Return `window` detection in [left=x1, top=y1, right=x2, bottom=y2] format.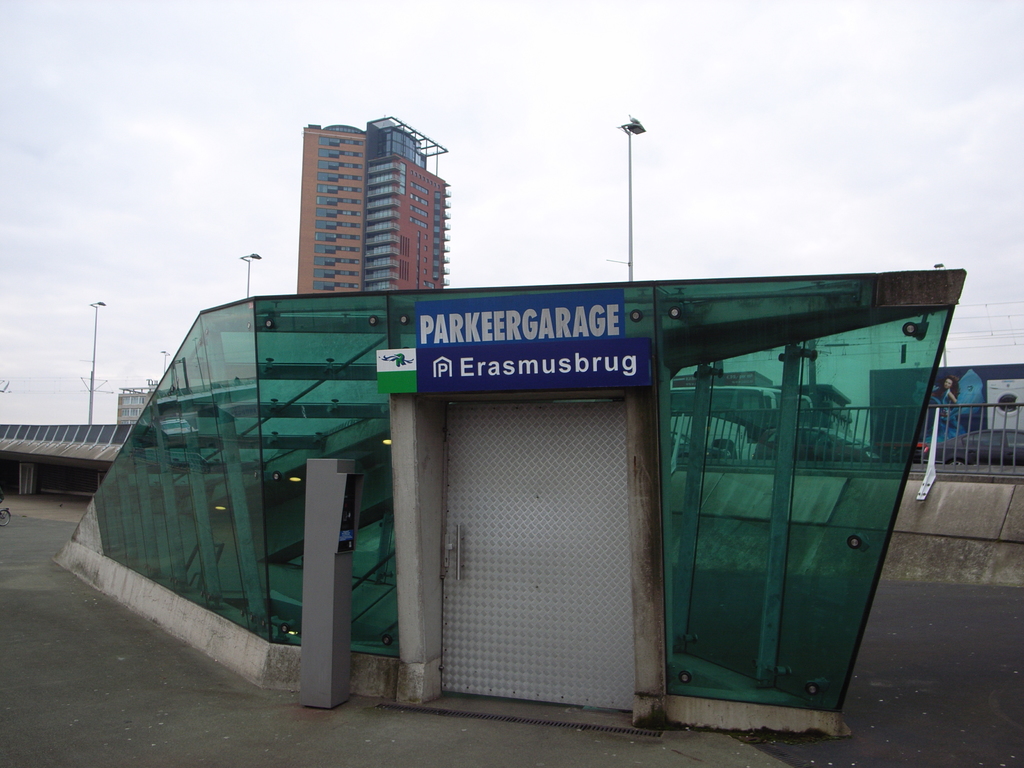
[left=316, top=280, right=332, bottom=288].
